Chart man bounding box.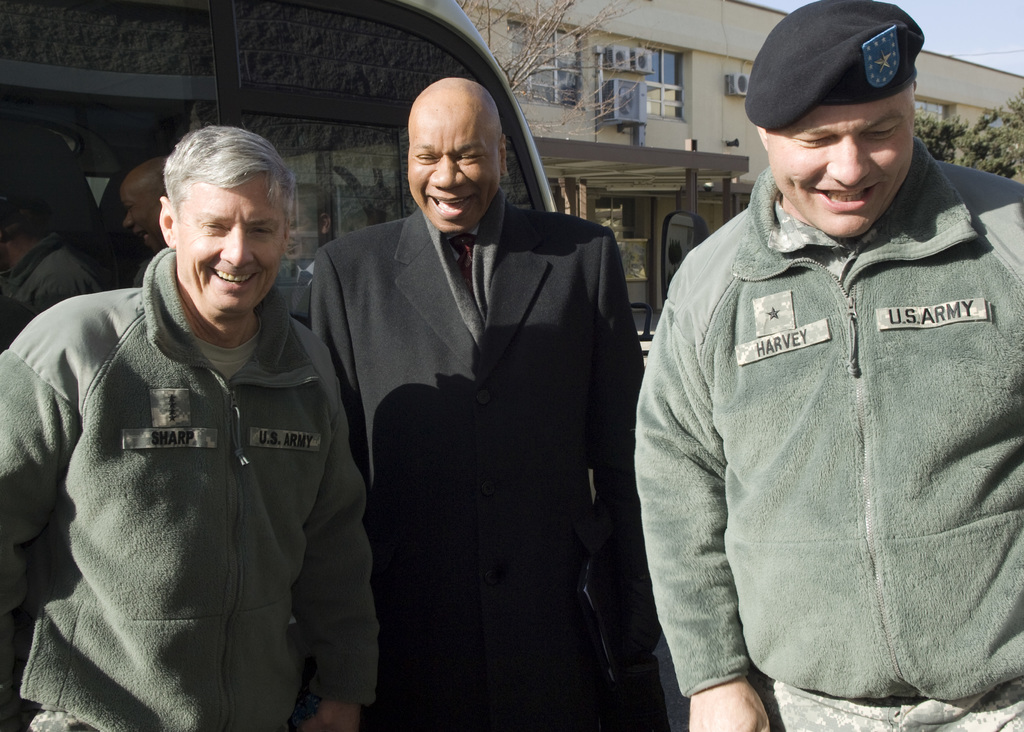
Charted: {"left": 121, "top": 161, "right": 173, "bottom": 268}.
